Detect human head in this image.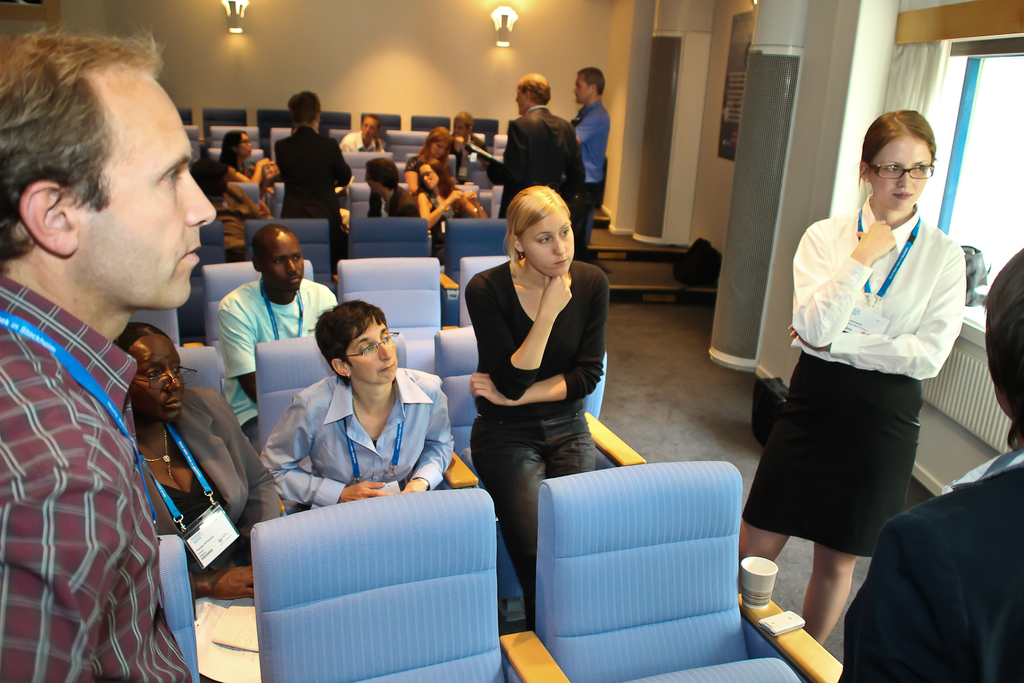
Detection: x1=0, y1=27, x2=218, y2=310.
